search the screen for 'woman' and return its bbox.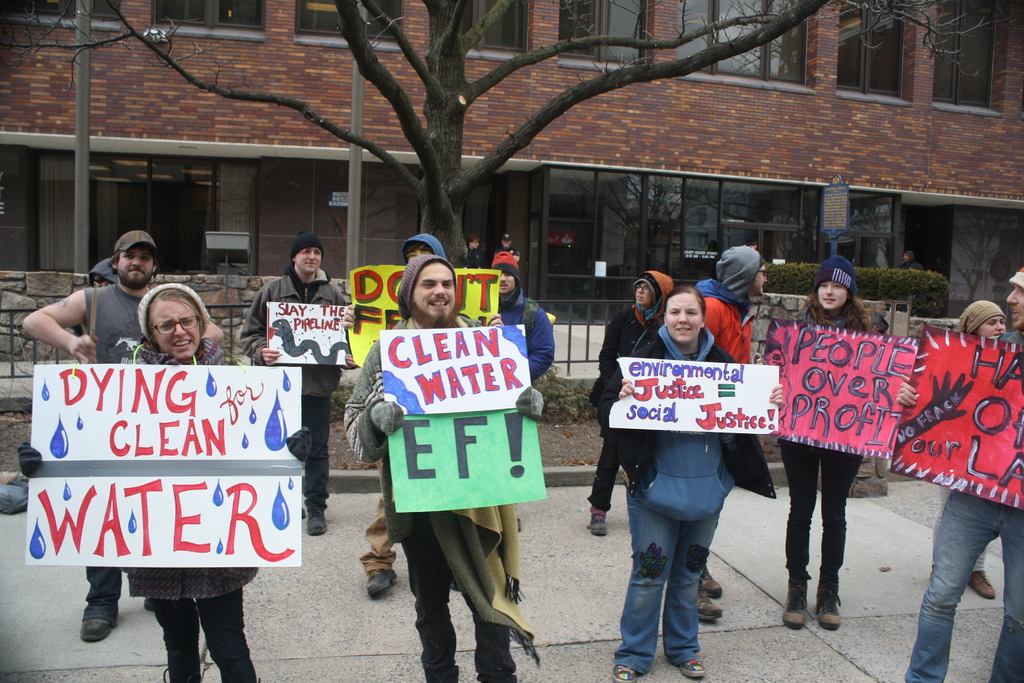
Found: (101, 278, 291, 682).
